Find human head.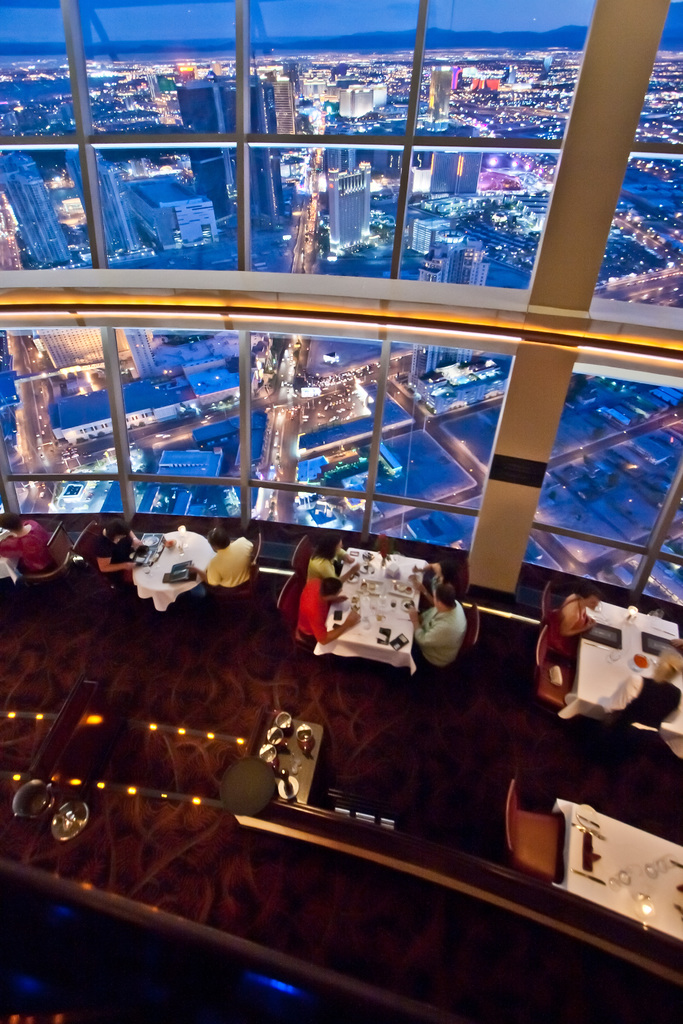
<bbox>318, 576, 344, 600</bbox>.
